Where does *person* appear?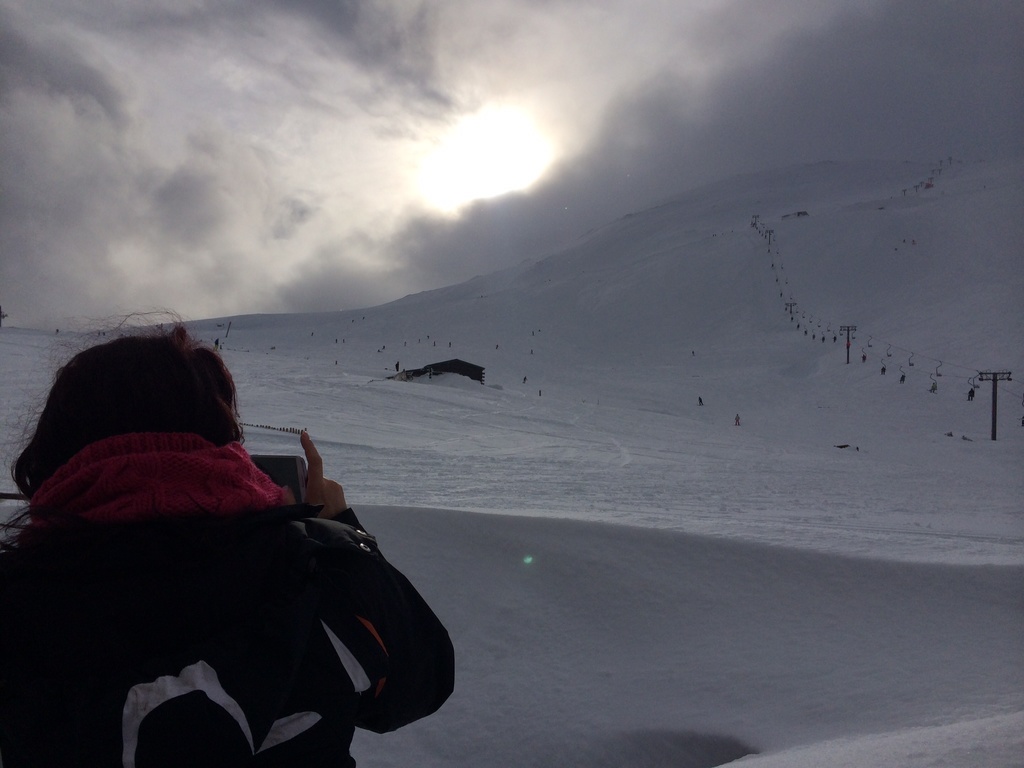
Appears at 700 397 703 406.
